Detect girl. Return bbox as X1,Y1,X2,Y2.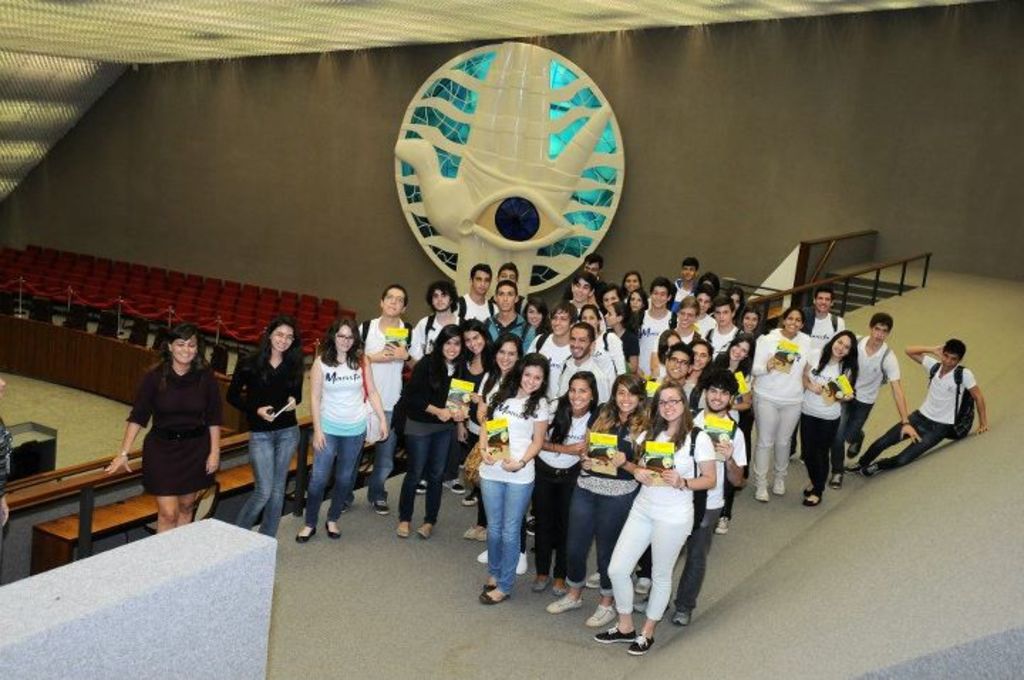
474,350,553,605.
